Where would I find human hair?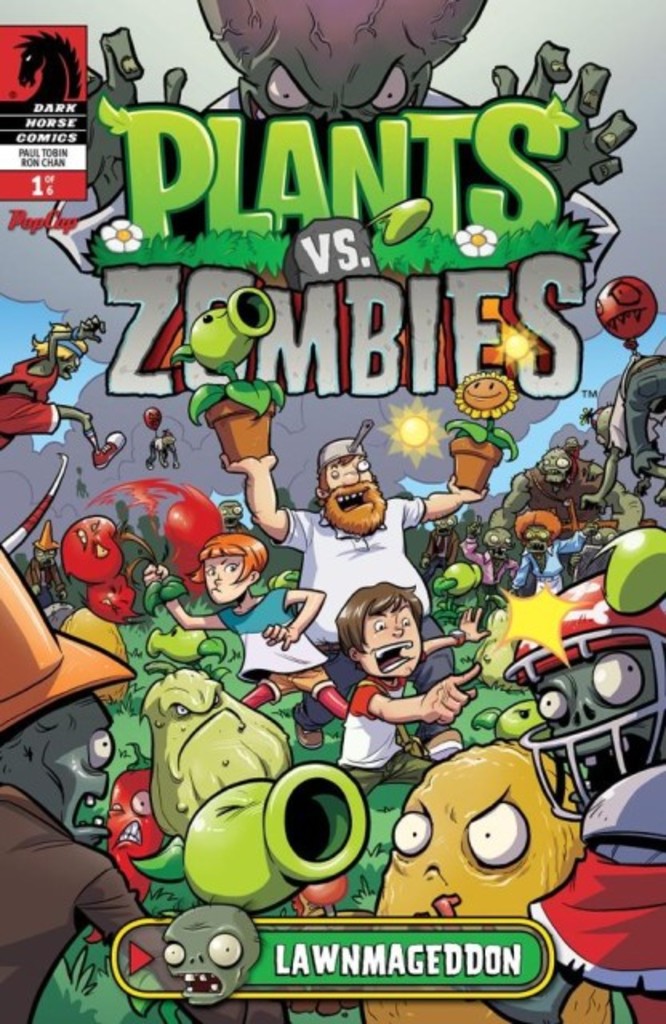
At Rect(319, 456, 378, 490).
